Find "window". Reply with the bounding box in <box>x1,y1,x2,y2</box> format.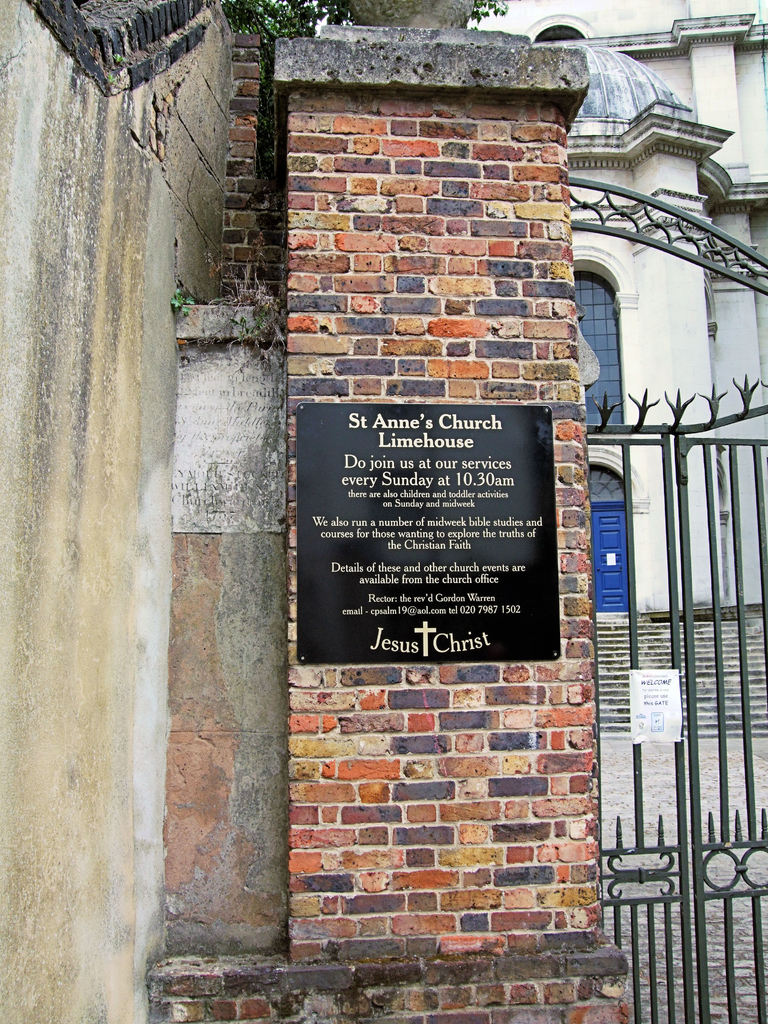
<box>593,505,639,613</box>.
